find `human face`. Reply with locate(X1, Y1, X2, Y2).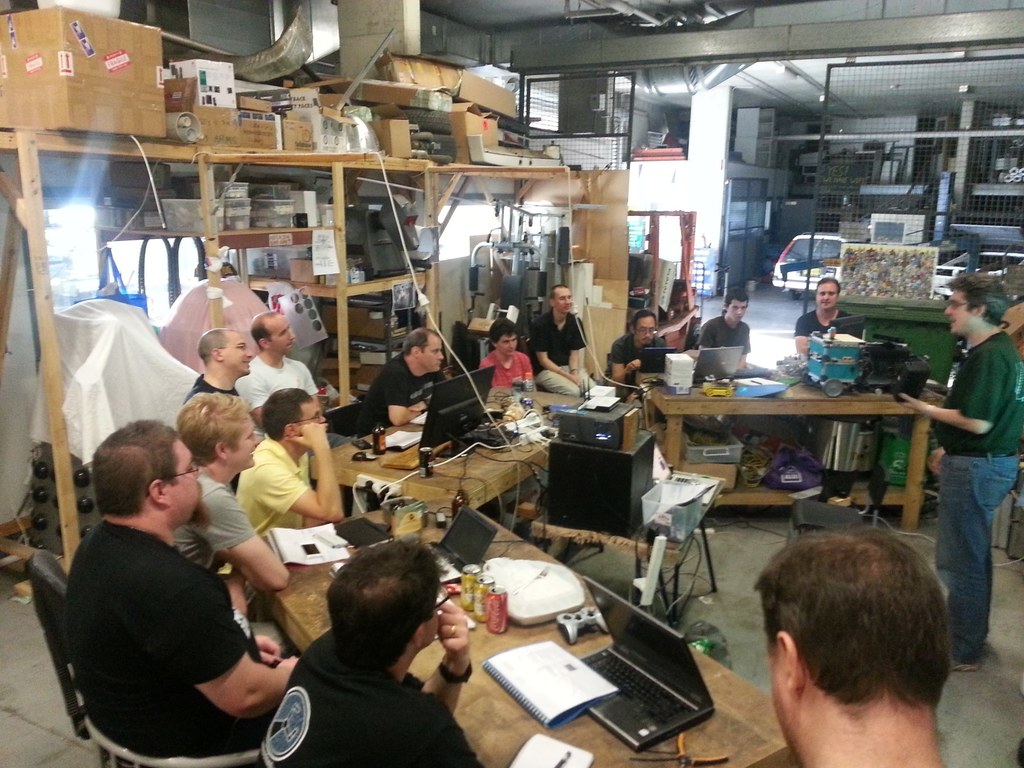
locate(424, 333, 445, 372).
